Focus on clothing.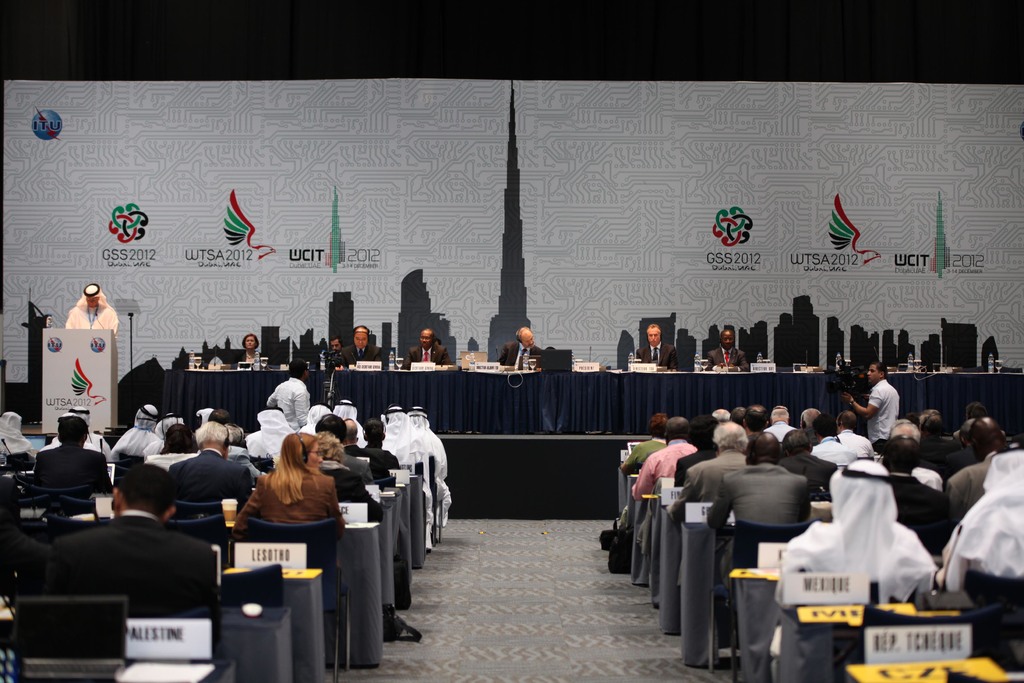
Focused at box=[236, 353, 264, 364].
